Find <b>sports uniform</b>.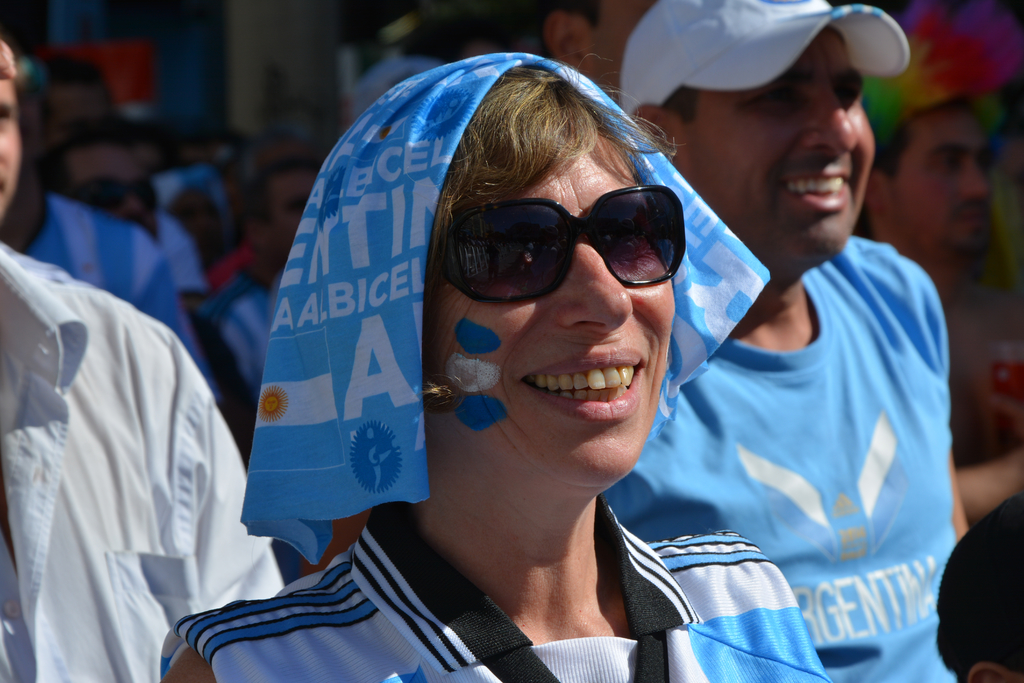
BBox(205, 267, 286, 410).
